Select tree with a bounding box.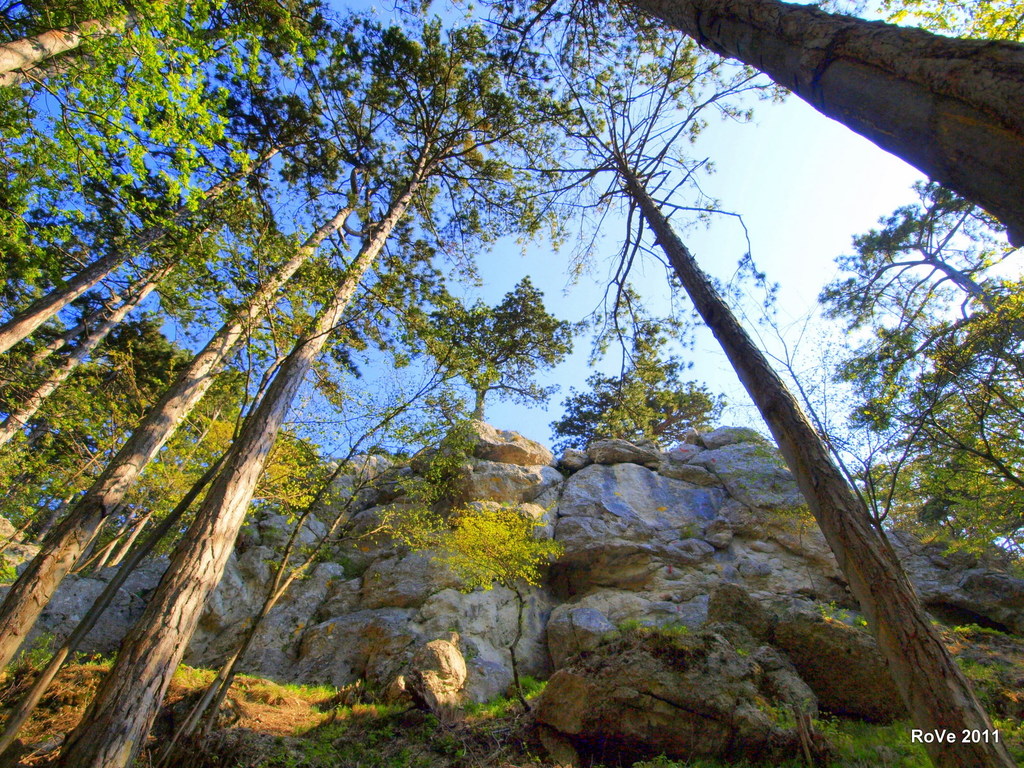
<region>819, 174, 1000, 328</region>.
